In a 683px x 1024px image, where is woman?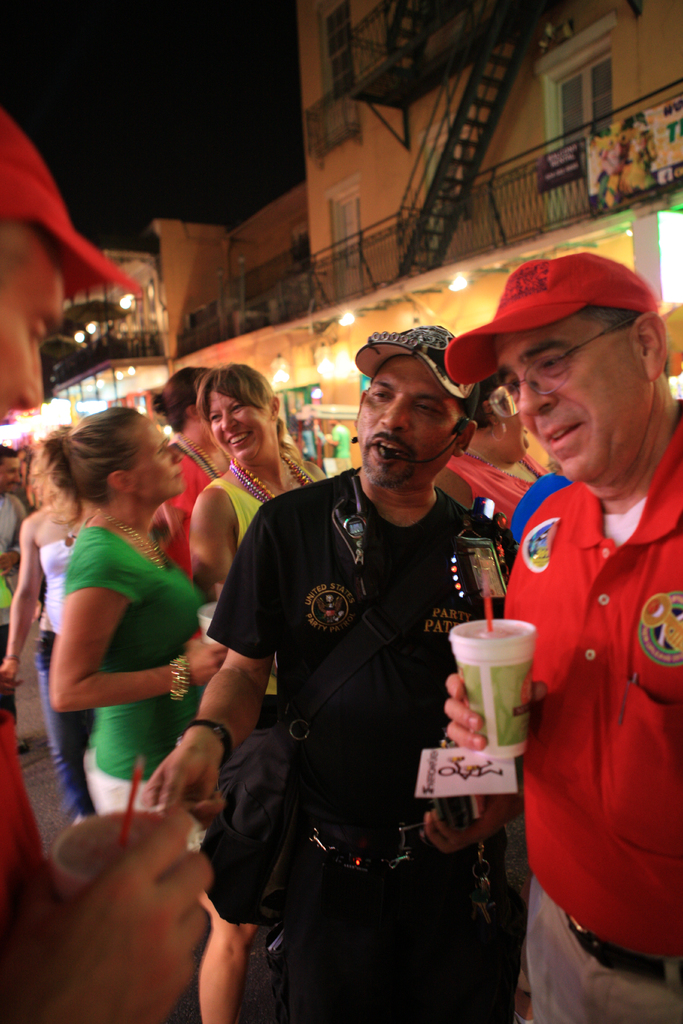
box(432, 363, 568, 527).
